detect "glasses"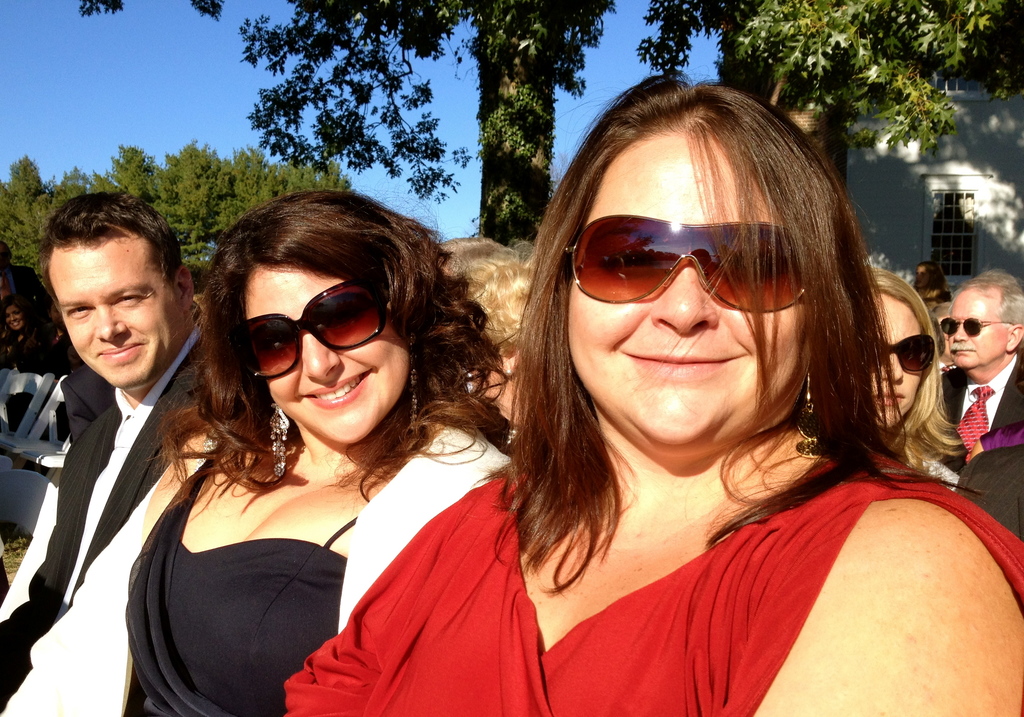
box=[224, 279, 387, 379]
